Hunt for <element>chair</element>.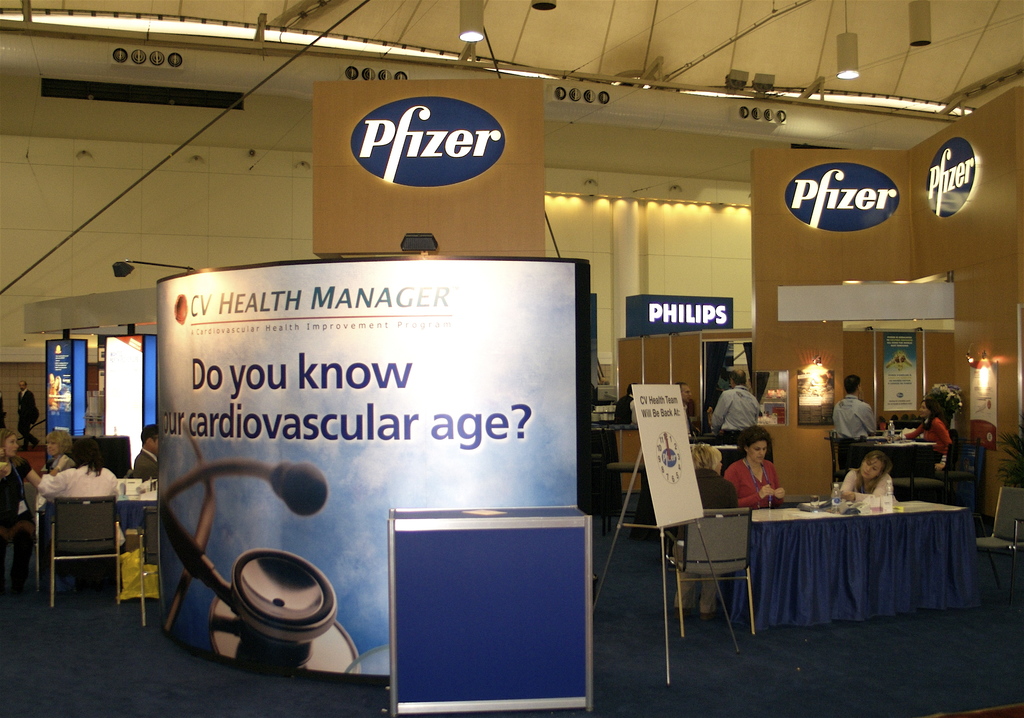
Hunted down at (892,440,946,509).
